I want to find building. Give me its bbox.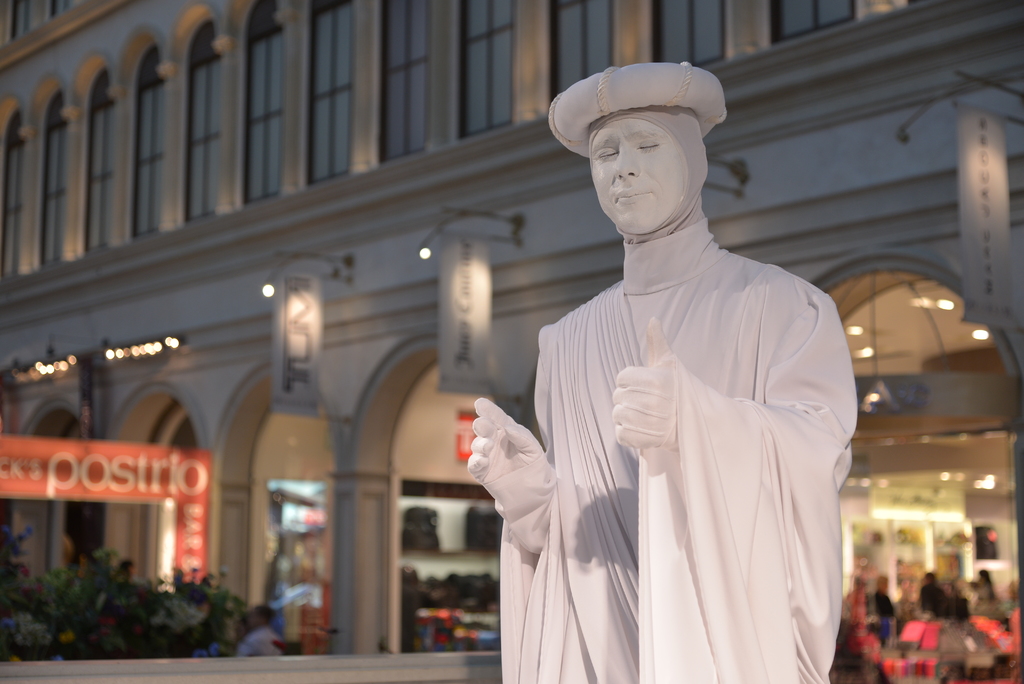
0/0/1023/683.
